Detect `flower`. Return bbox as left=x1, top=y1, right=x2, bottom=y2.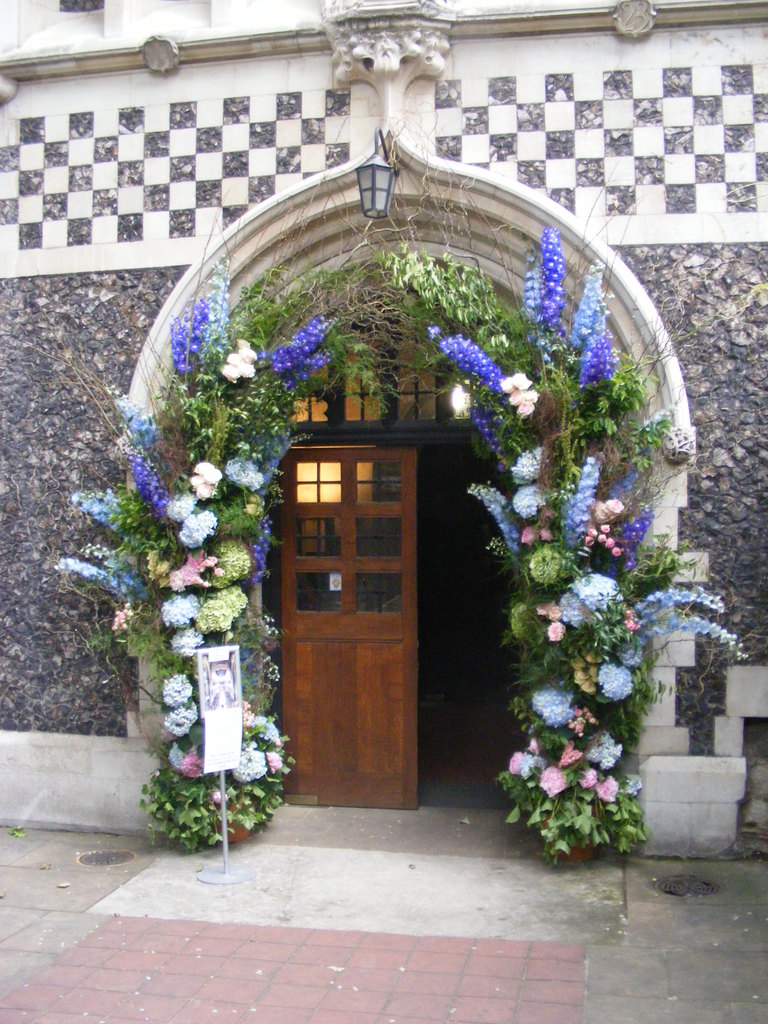
left=200, top=253, right=237, bottom=368.
